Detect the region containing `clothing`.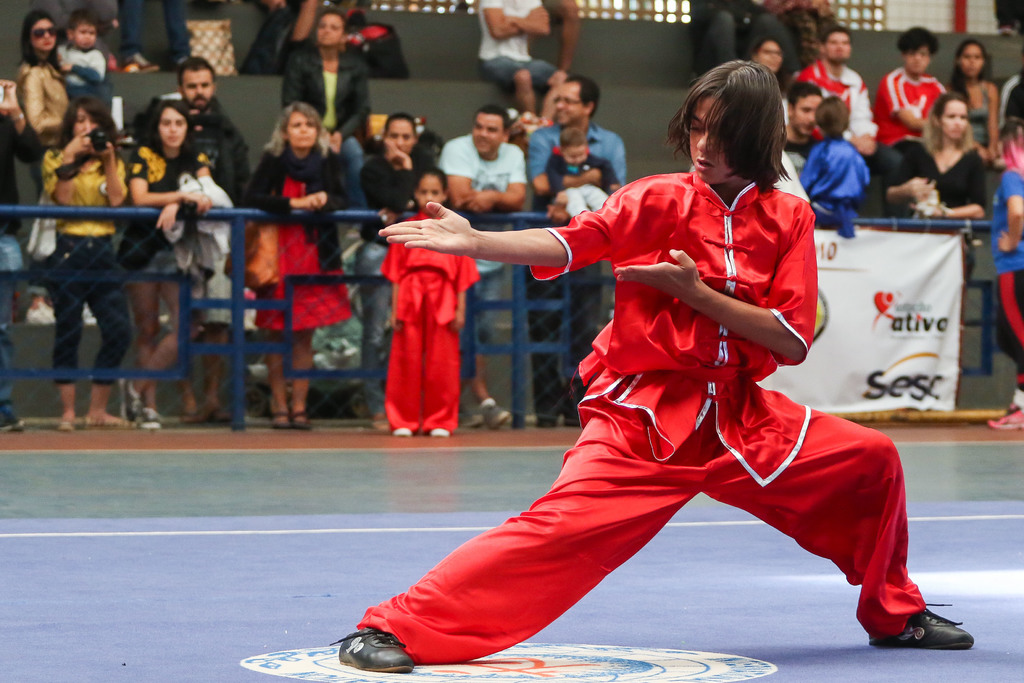
rect(868, 139, 995, 242).
